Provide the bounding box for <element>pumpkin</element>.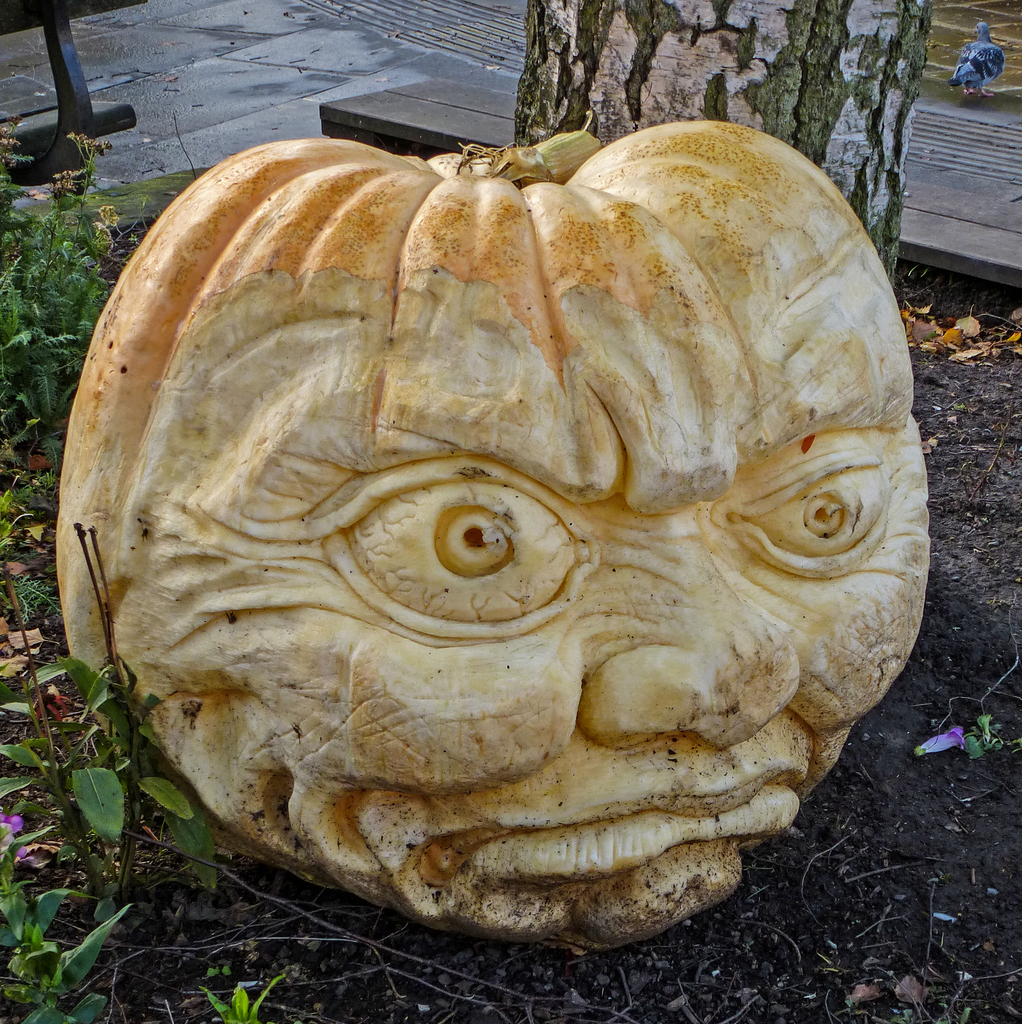
55,113,941,944.
